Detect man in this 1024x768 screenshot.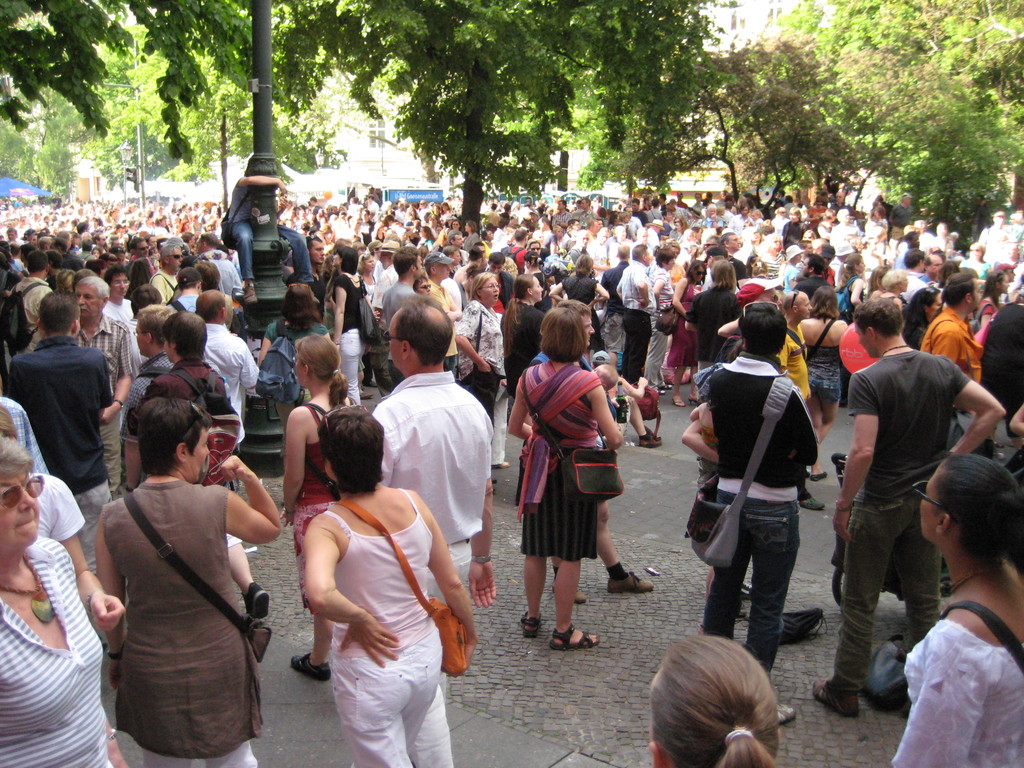
Detection: 174,266,207,320.
